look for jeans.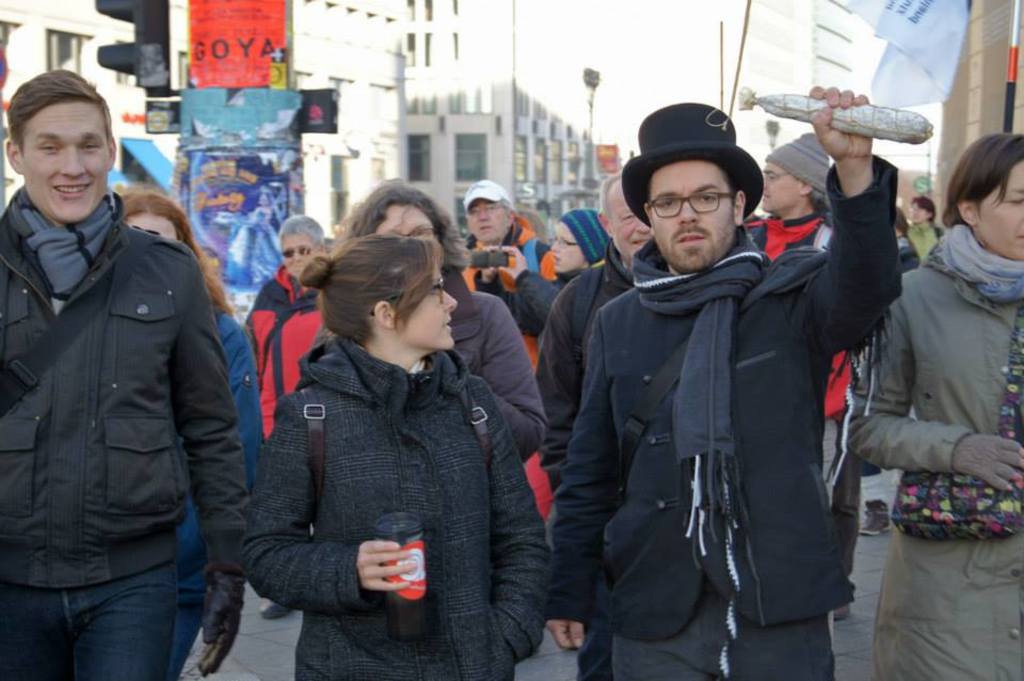
Found: <box>0,566,174,680</box>.
